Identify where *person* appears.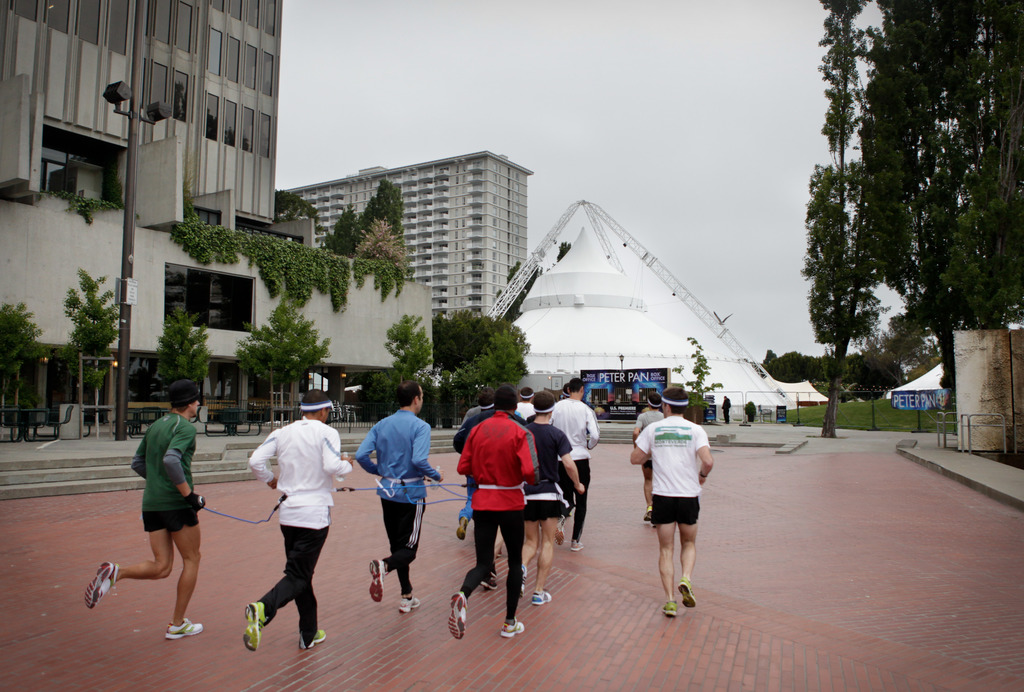
Appears at (x1=84, y1=377, x2=203, y2=641).
